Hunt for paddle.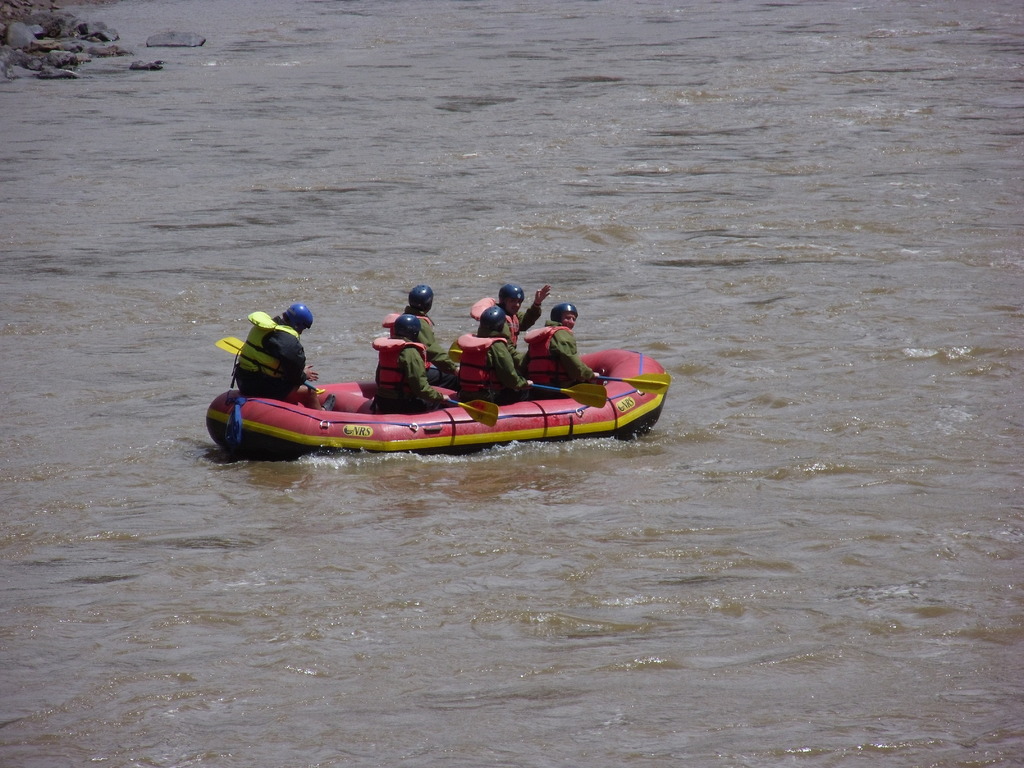
Hunted down at <bbox>469, 289, 532, 376</bbox>.
